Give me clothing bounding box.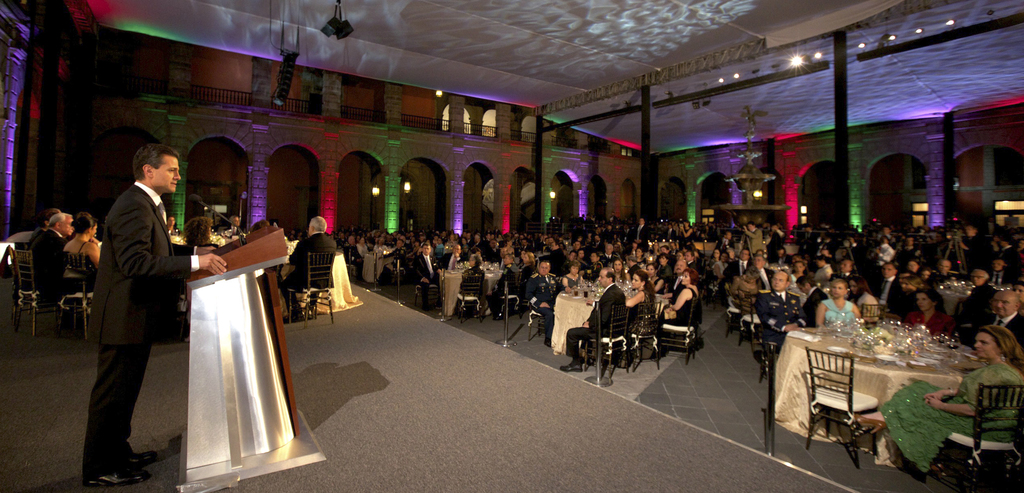
crop(789, 274, 797, 287).
